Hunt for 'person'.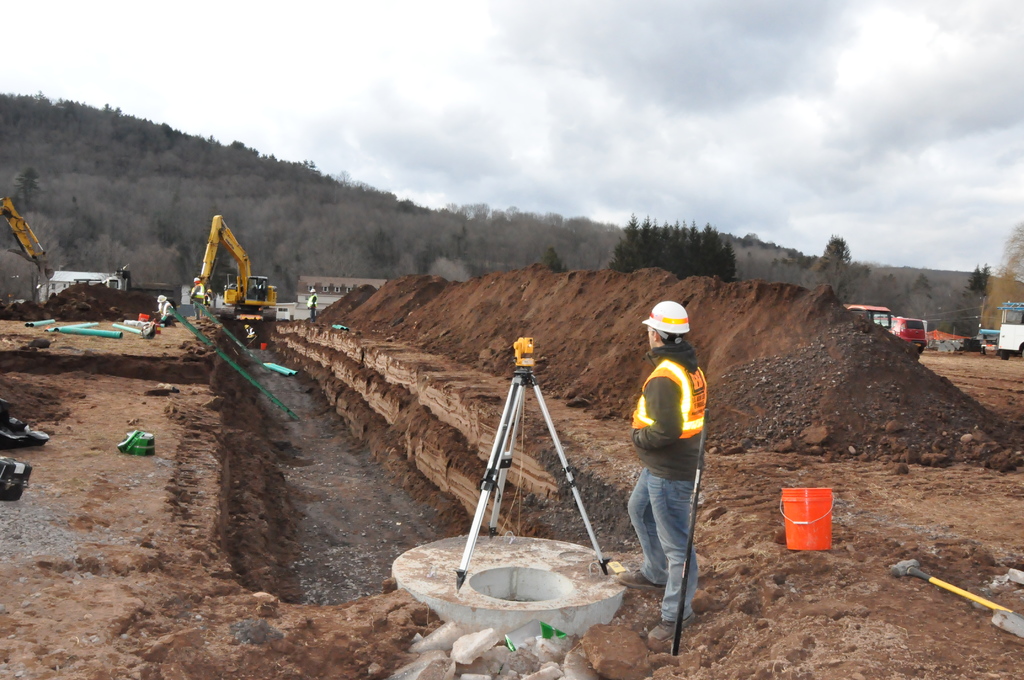
Hunted down at left=203, top=286, right=212, bottom=307.
